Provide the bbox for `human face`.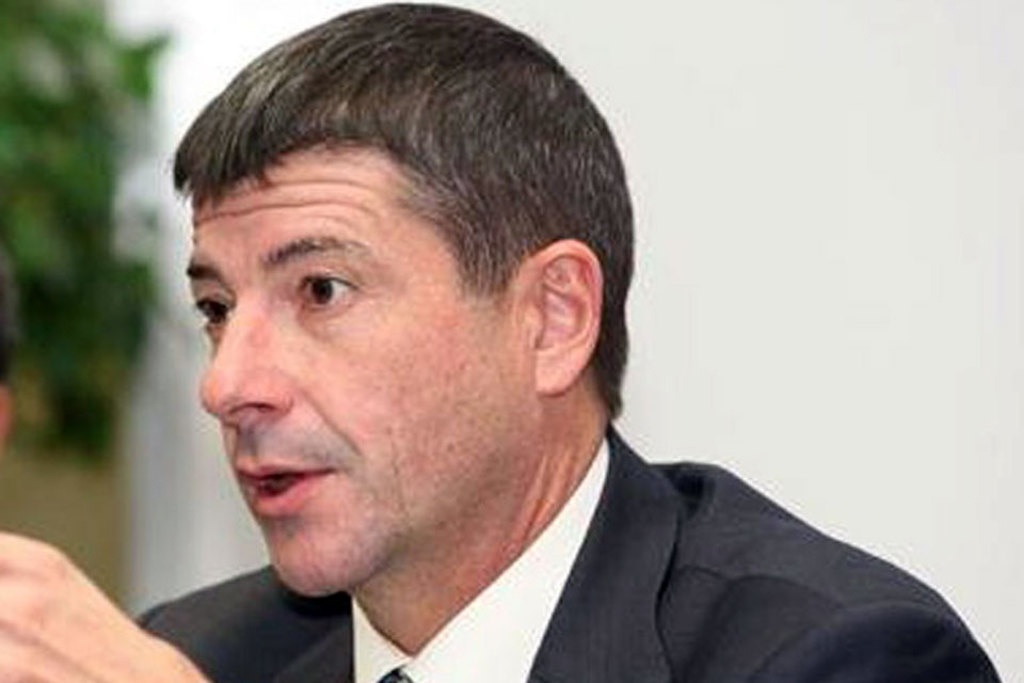
l=185, t=143, r=510, b=595.
